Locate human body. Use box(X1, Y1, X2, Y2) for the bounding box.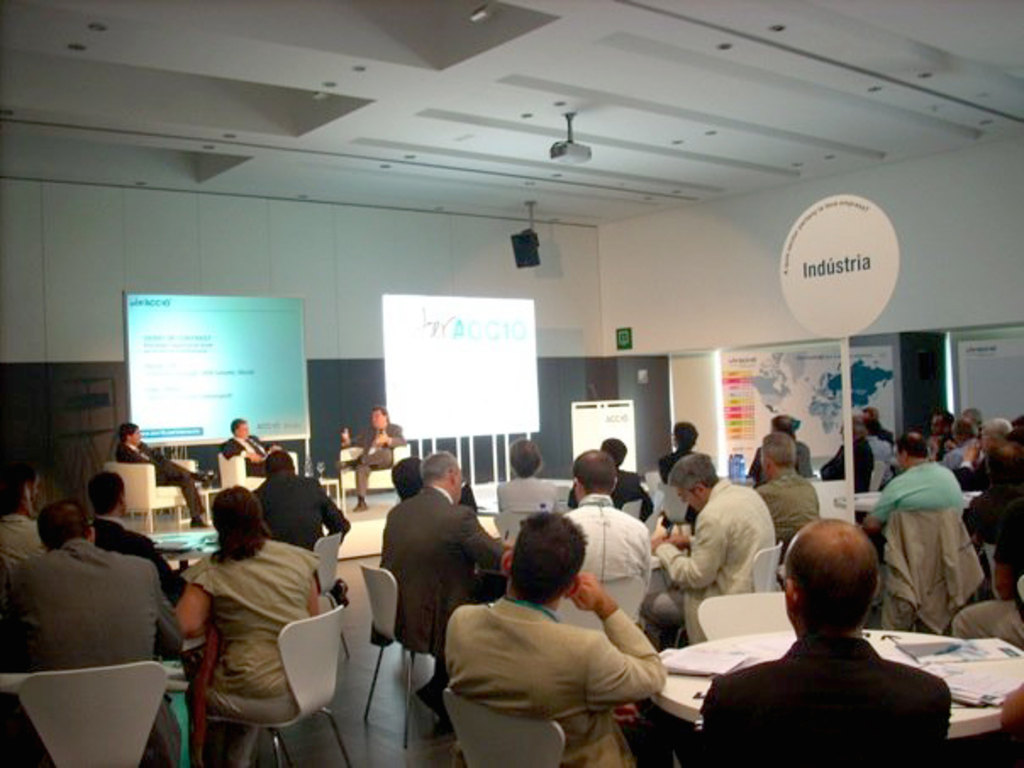
box(0, 514, 39, 575).
